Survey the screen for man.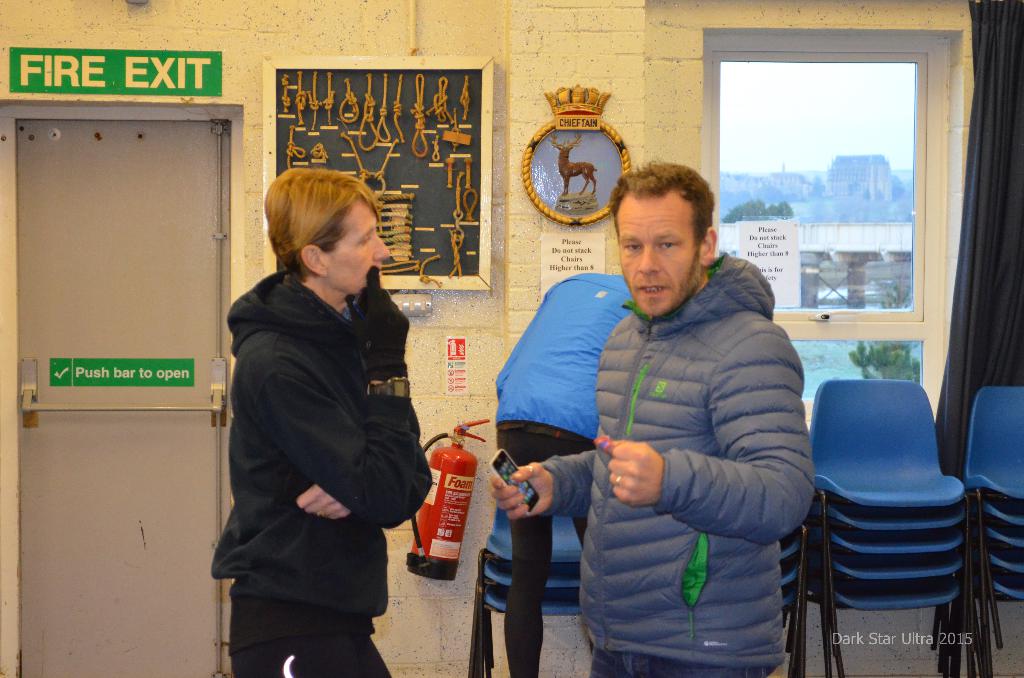
Survey found: 215, 166, 433, 677.
